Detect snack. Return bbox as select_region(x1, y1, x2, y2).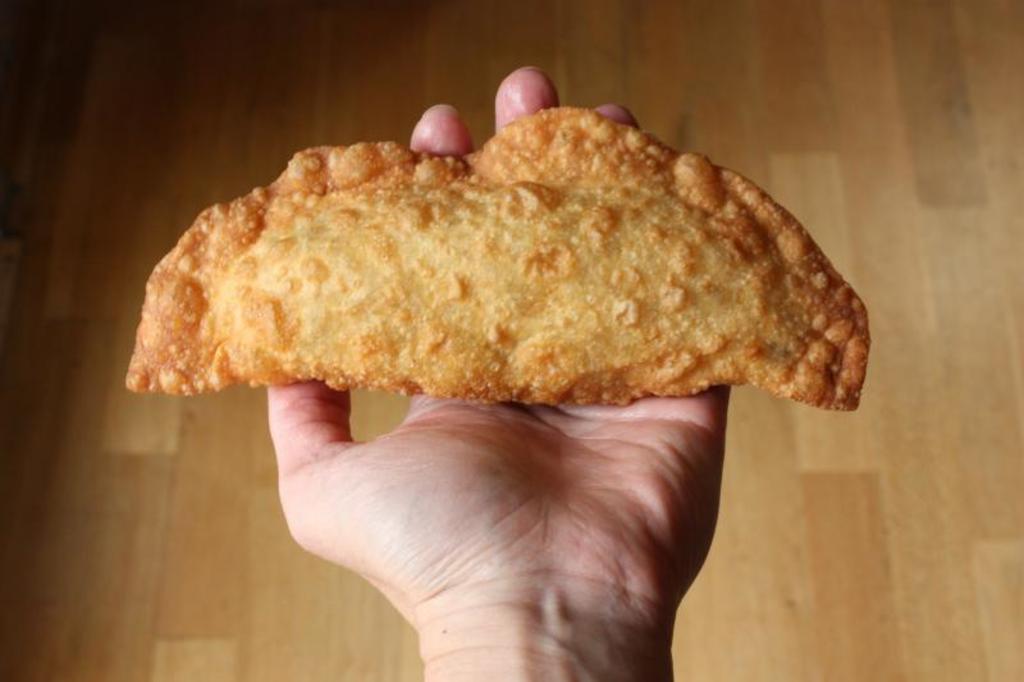
select_region(159, 106, 860, 434).
